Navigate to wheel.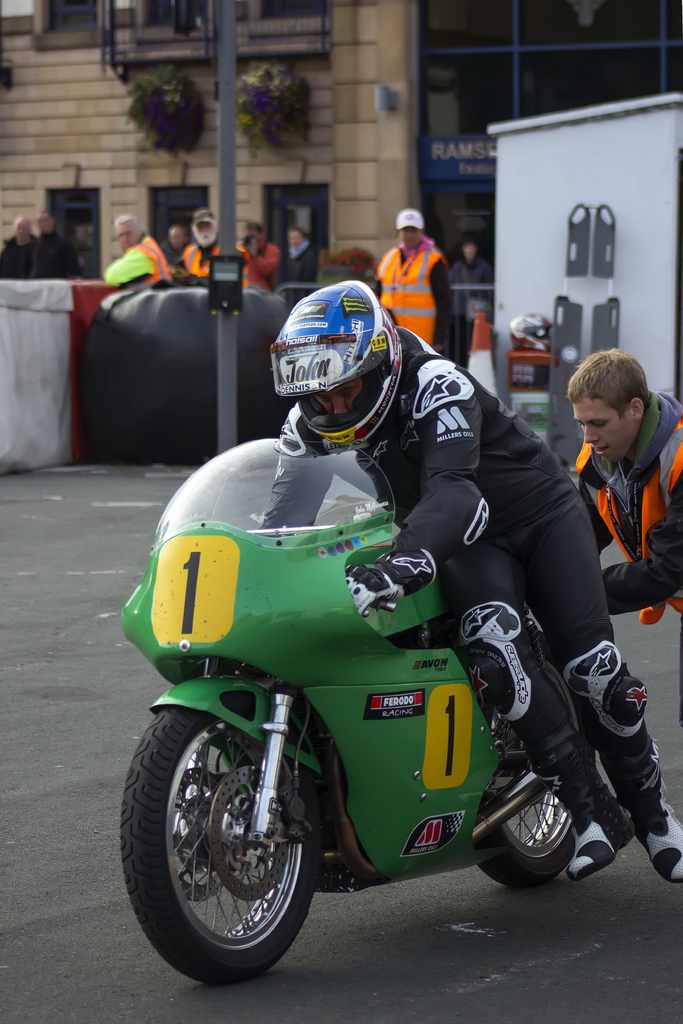
Navigation target: <box>470,721,580,891</box>.
